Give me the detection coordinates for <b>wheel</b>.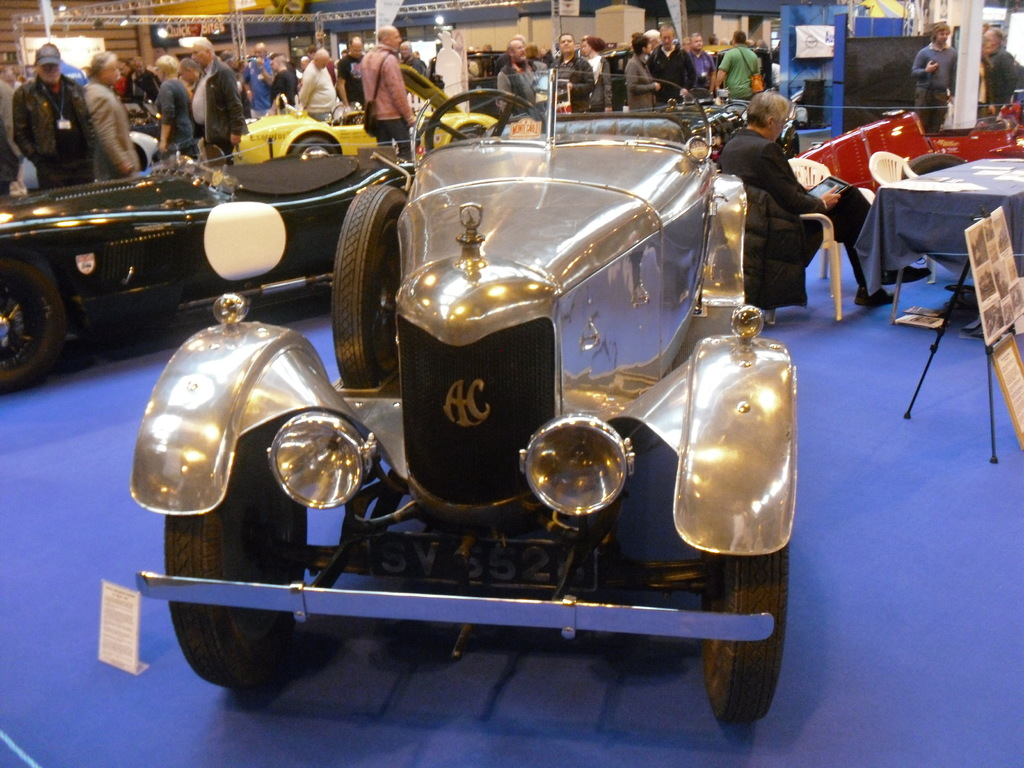
bbox=(285, 135, 345, 160).
